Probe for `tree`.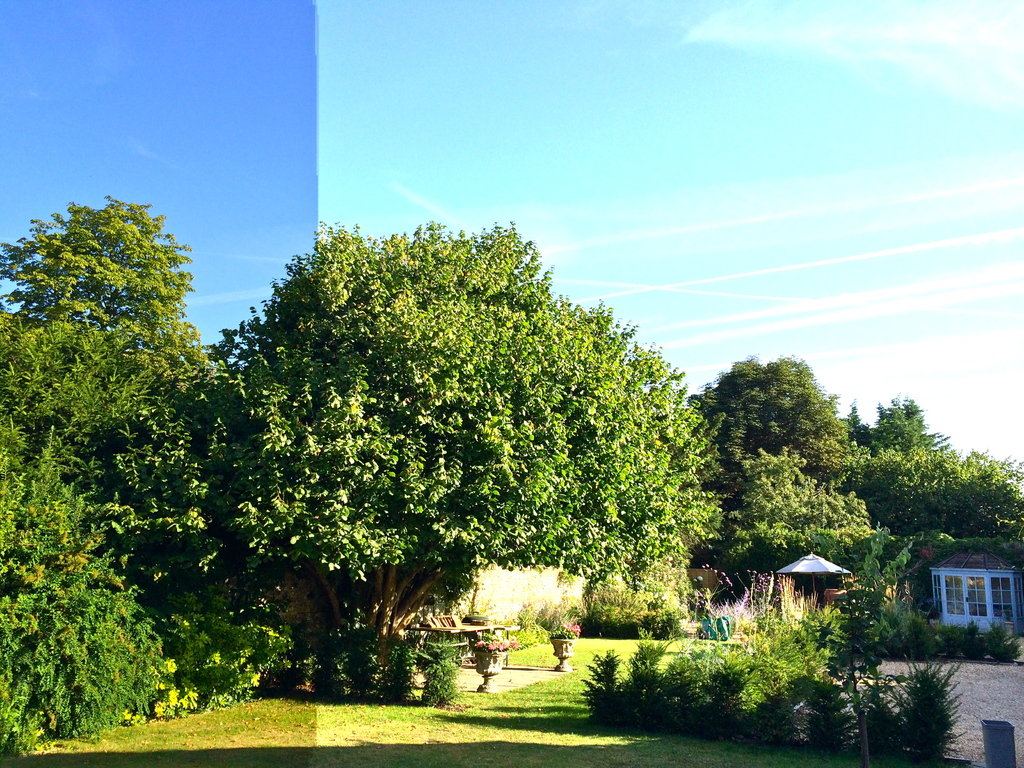
Probe result: 227 209 707 685.
